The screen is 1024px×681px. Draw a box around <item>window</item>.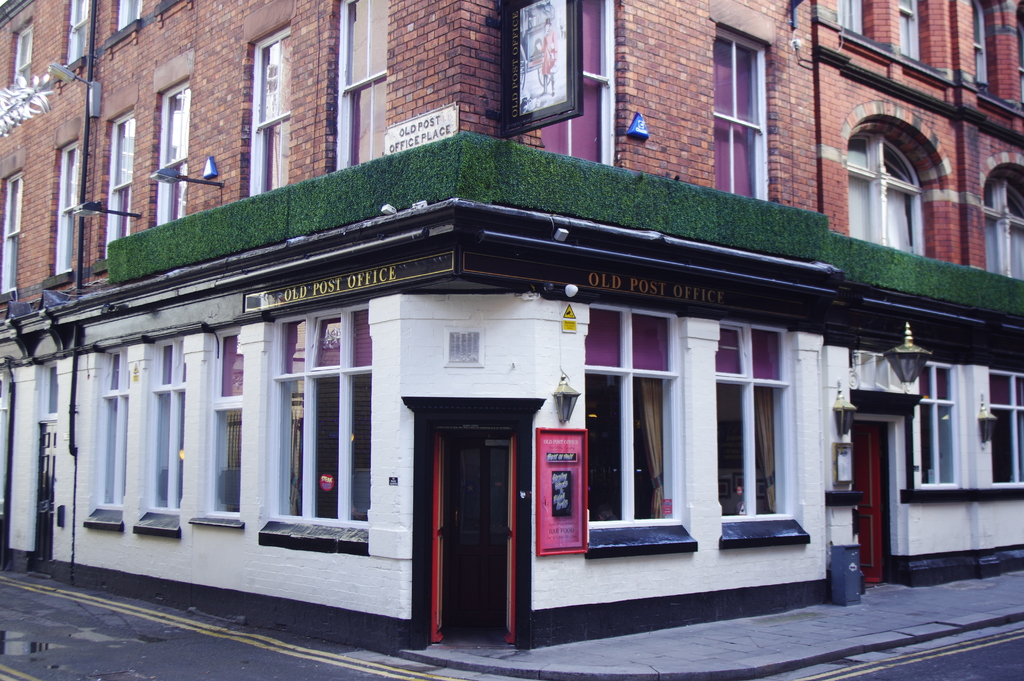
[left=251, top=25, right=292, bottom=193].
